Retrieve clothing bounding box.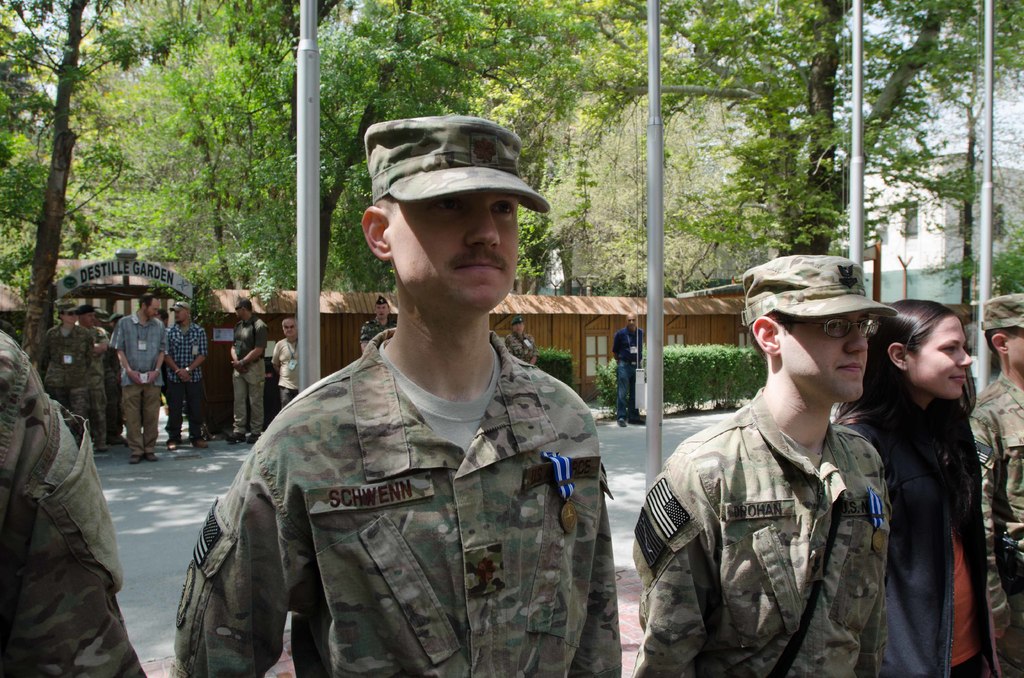
Bounding box: BBox(201, 286, 613, 665).
